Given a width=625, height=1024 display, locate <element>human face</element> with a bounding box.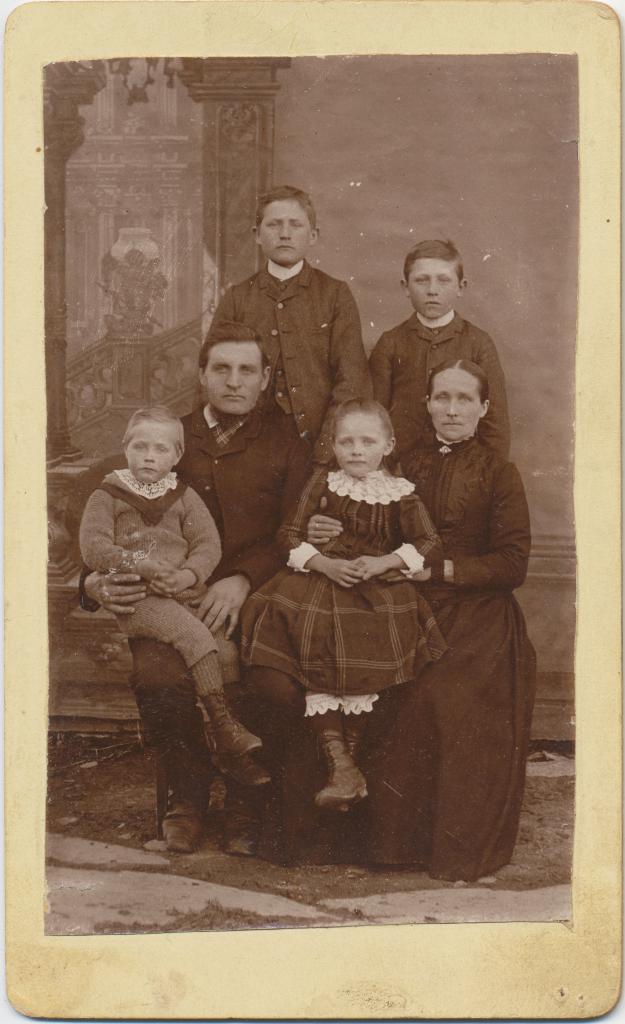
Located: 207, 340, 266, 412.
